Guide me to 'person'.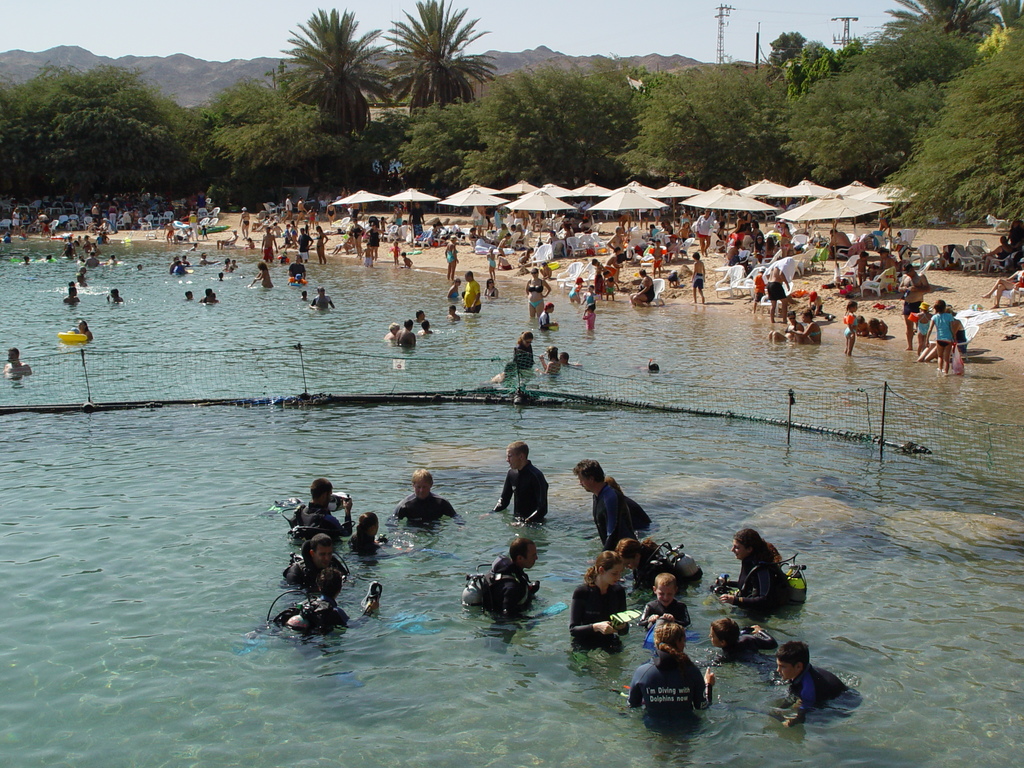
Guidance: [292,570,344,635].
